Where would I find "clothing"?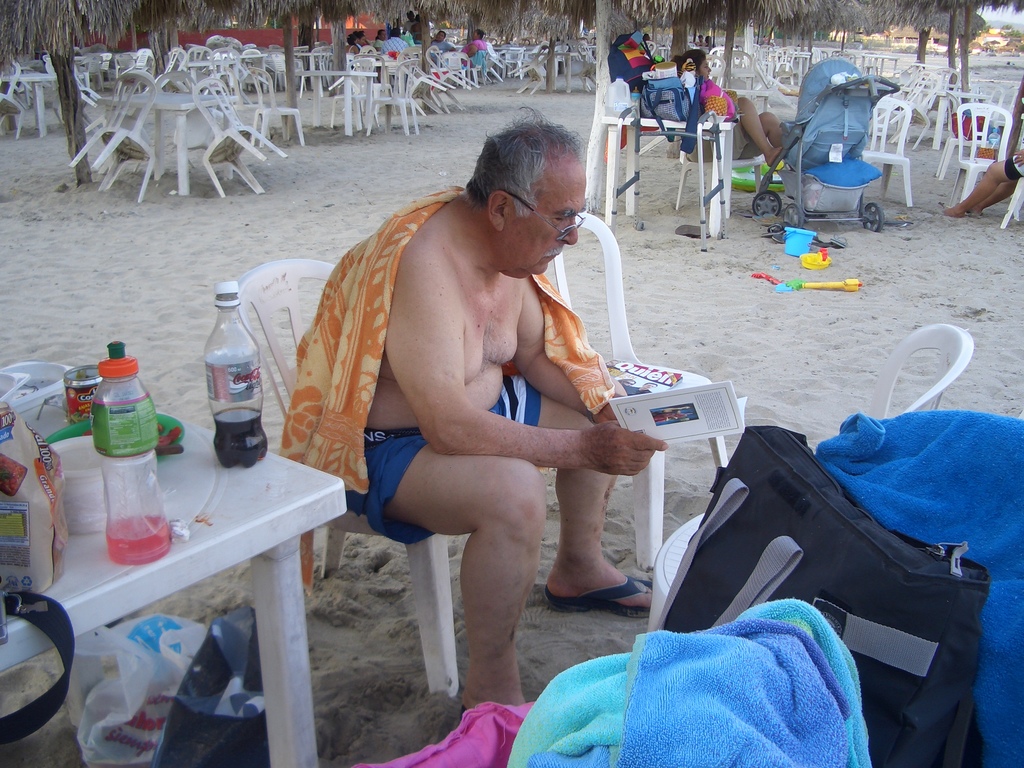
At crop(1002, 155, 1023, 179).
